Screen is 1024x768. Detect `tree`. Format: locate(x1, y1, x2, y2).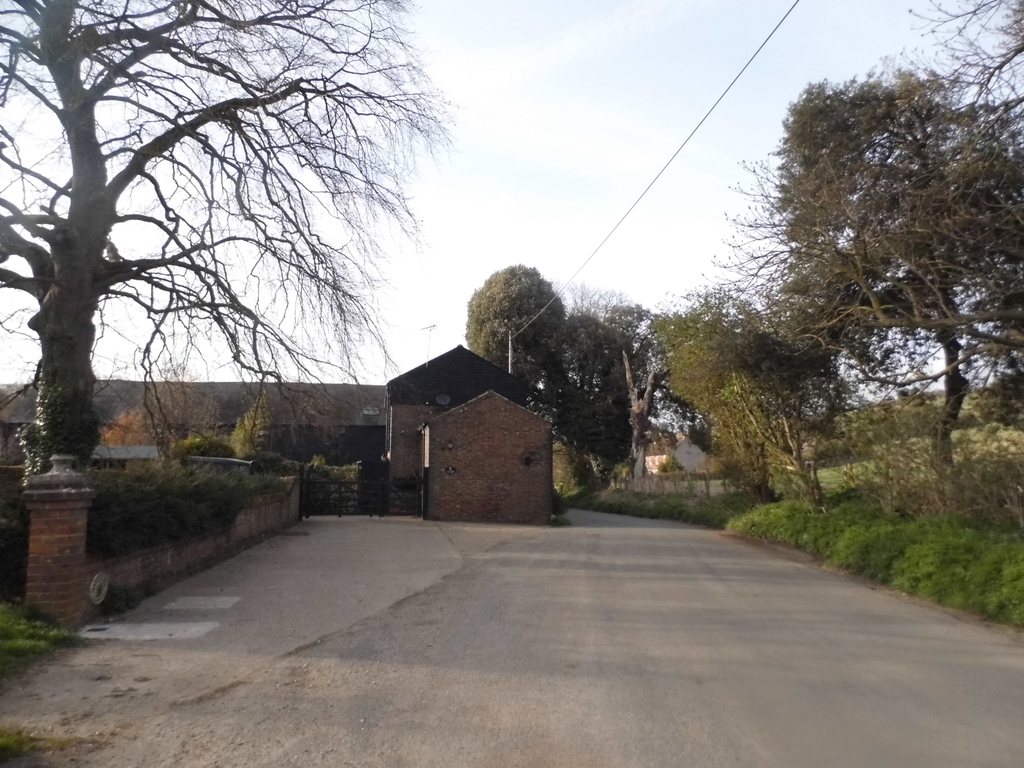
locate(712, 36, 1002, 540).
